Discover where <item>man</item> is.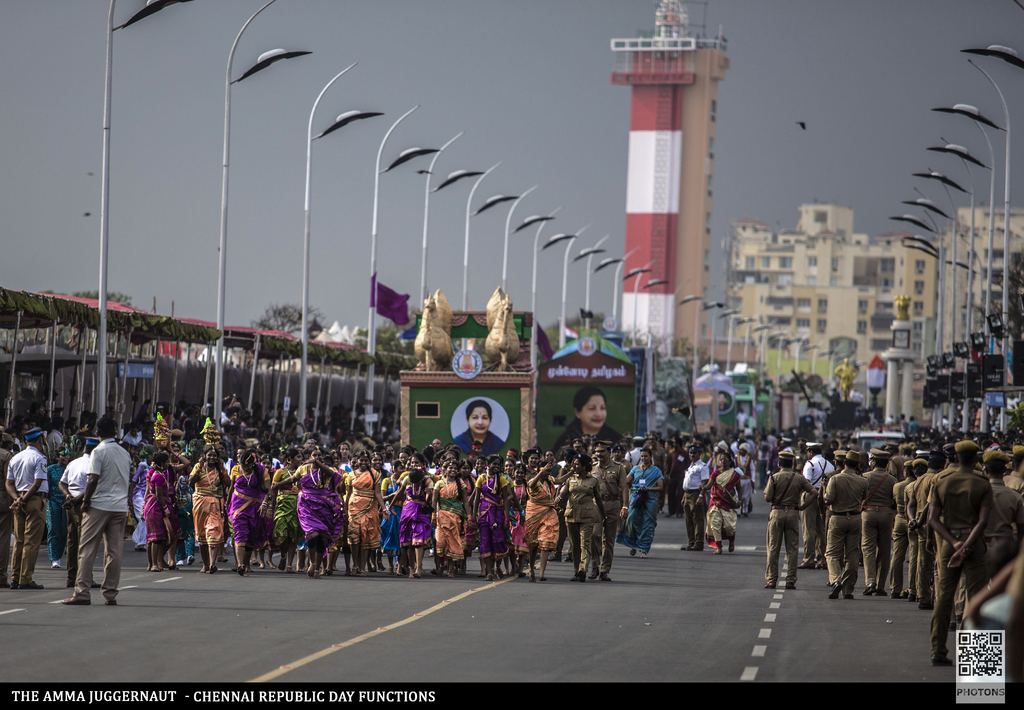
Discovered at {"x1": 1, "y1": 428, "x2": 52, "y2": 590}.
